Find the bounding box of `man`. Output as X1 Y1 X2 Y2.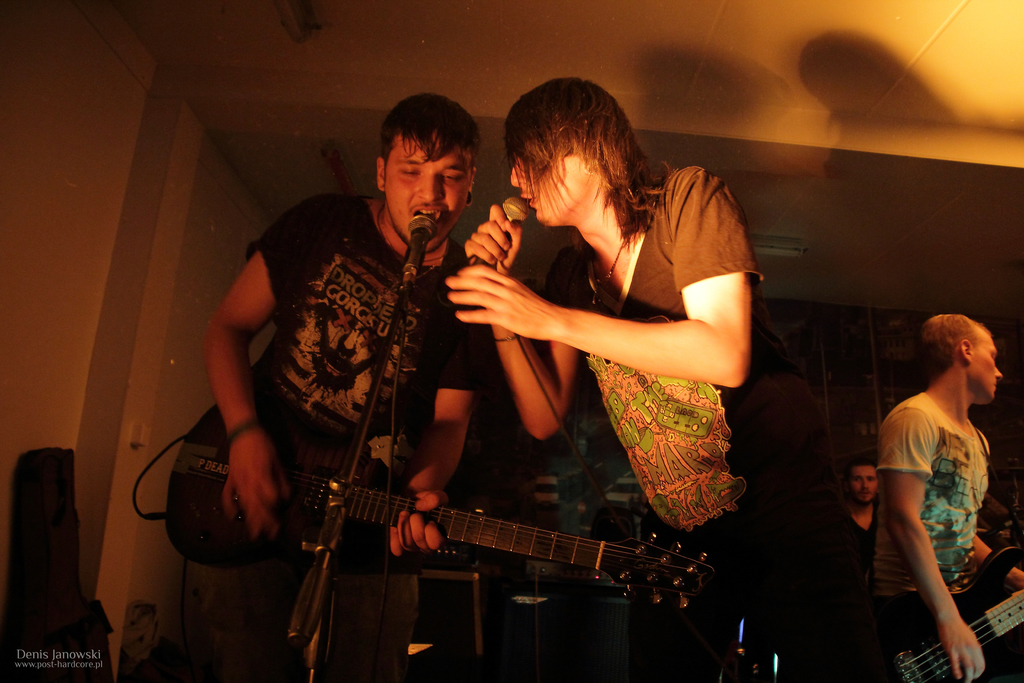
193 98 492 682.
